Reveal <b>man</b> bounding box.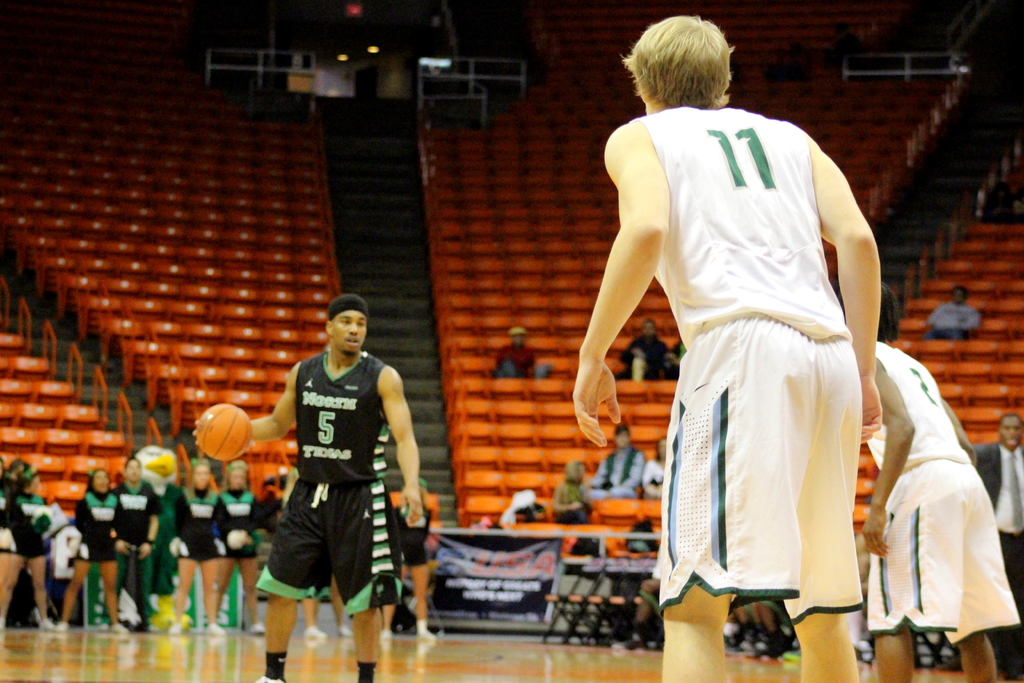
Revealed: [left=920, top=283, right=984, bottom=341].
